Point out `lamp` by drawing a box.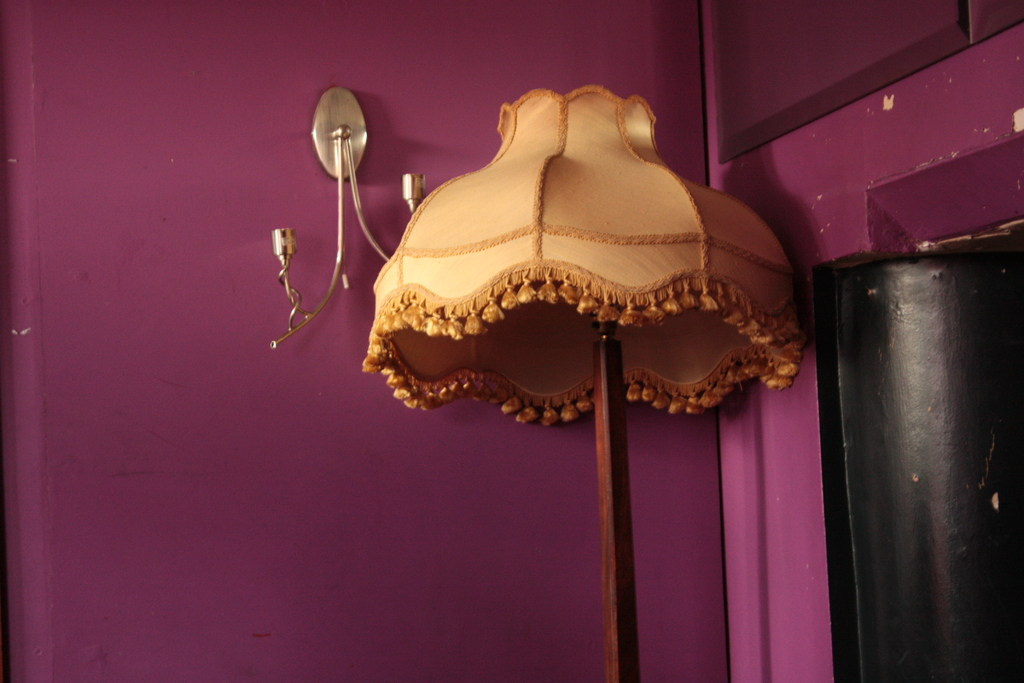
(344, 44, 815, 608).
